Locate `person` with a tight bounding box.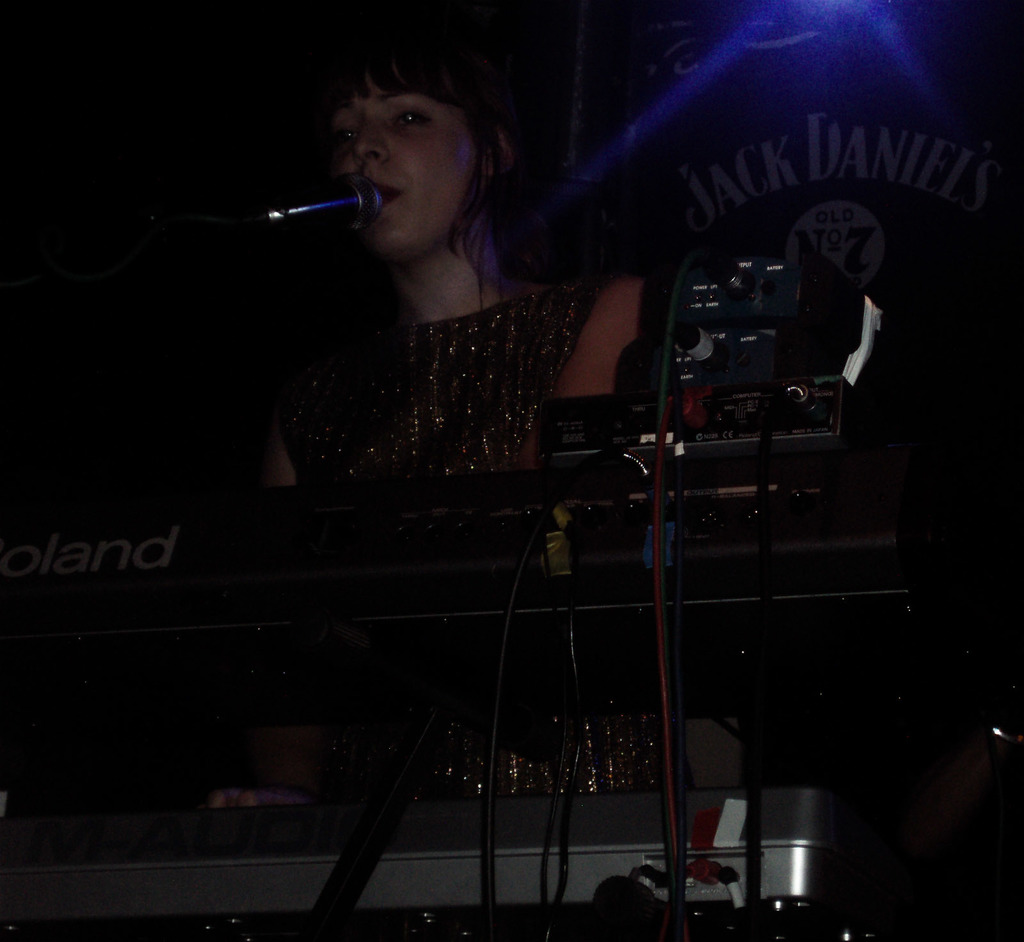
locate(120, 39, 661, 821).
